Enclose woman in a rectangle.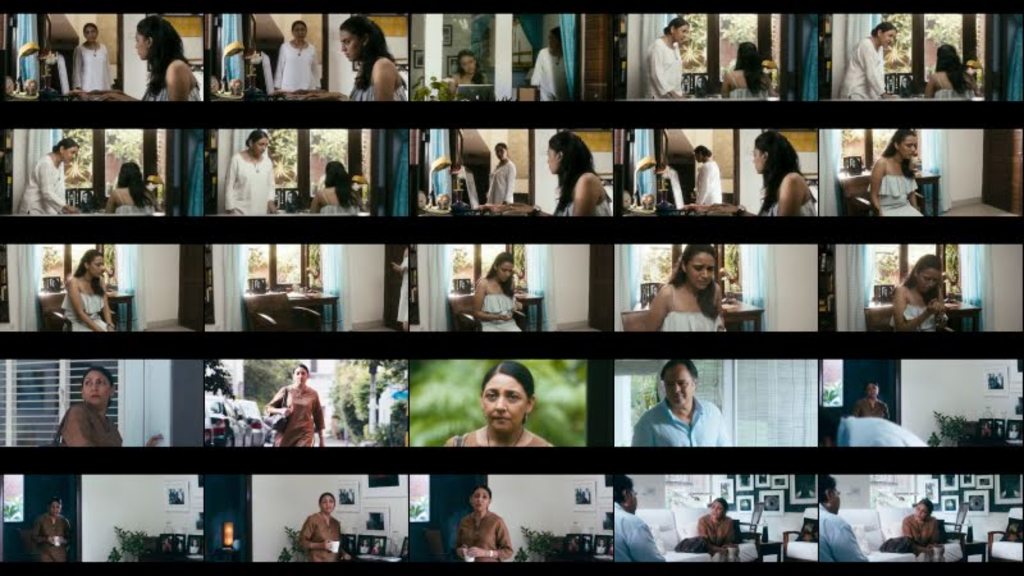
select_region(390, 251, 410, 330).
